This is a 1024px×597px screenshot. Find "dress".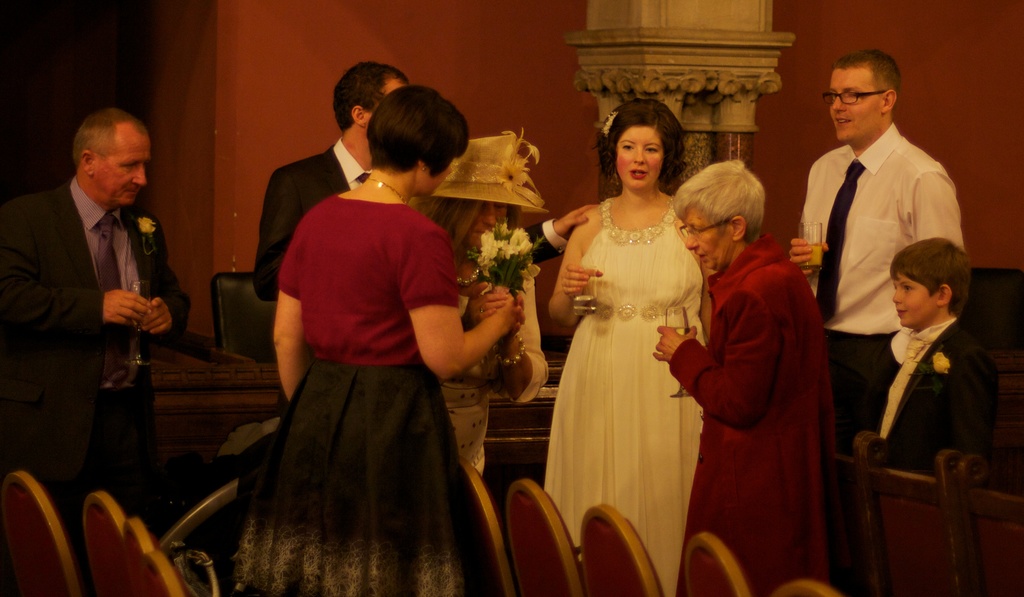
Bounding box: bbox(540, 199, 706, 596).
